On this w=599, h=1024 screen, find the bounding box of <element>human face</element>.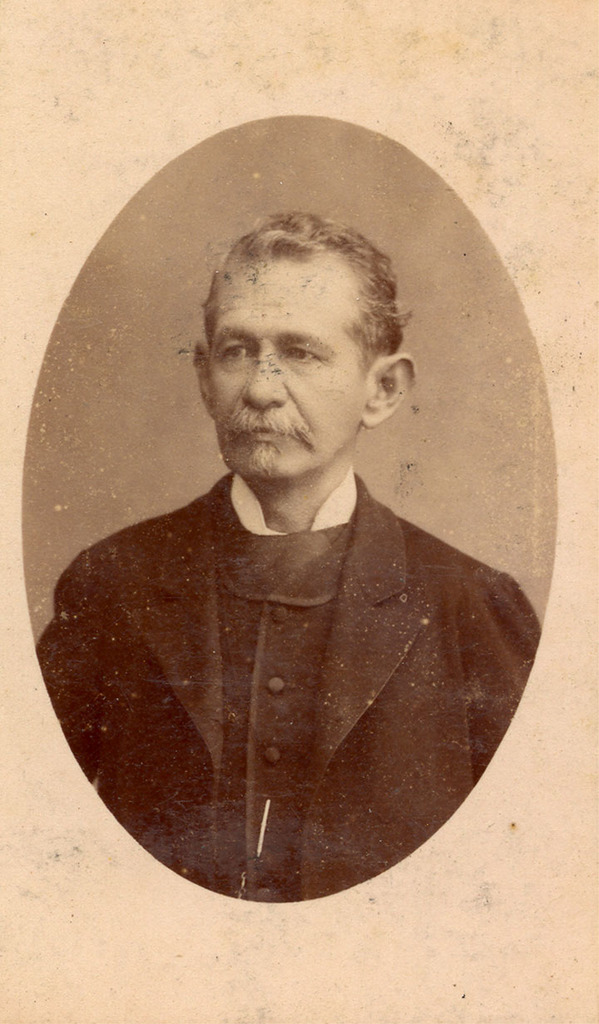
Bounding box: box(209, 264, 365, 480).
